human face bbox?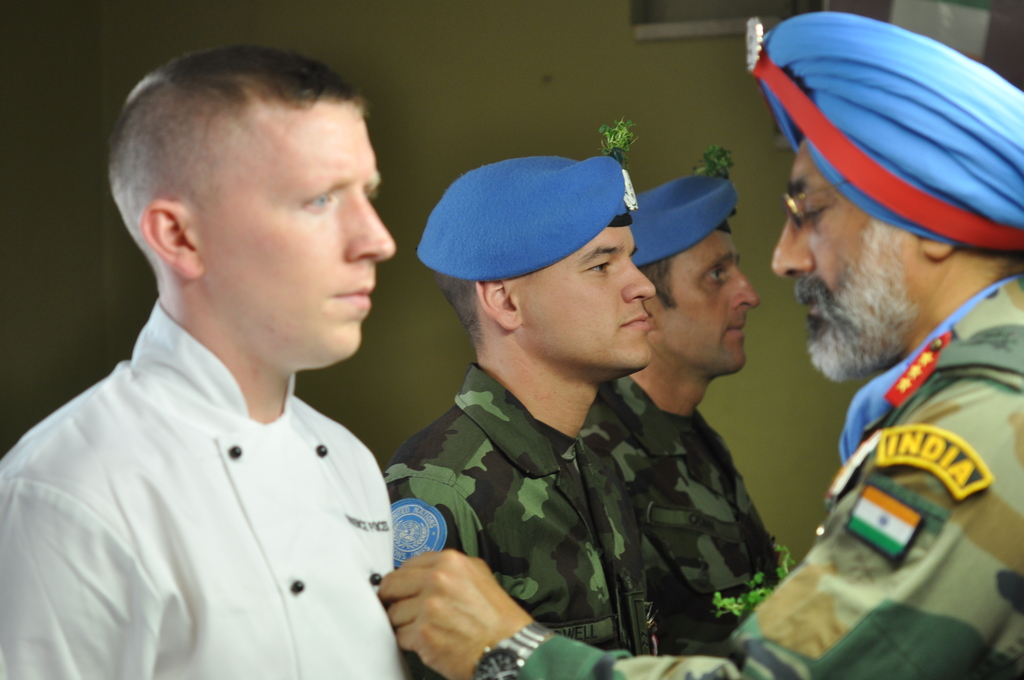
box=[506, 228, 655, 375]
